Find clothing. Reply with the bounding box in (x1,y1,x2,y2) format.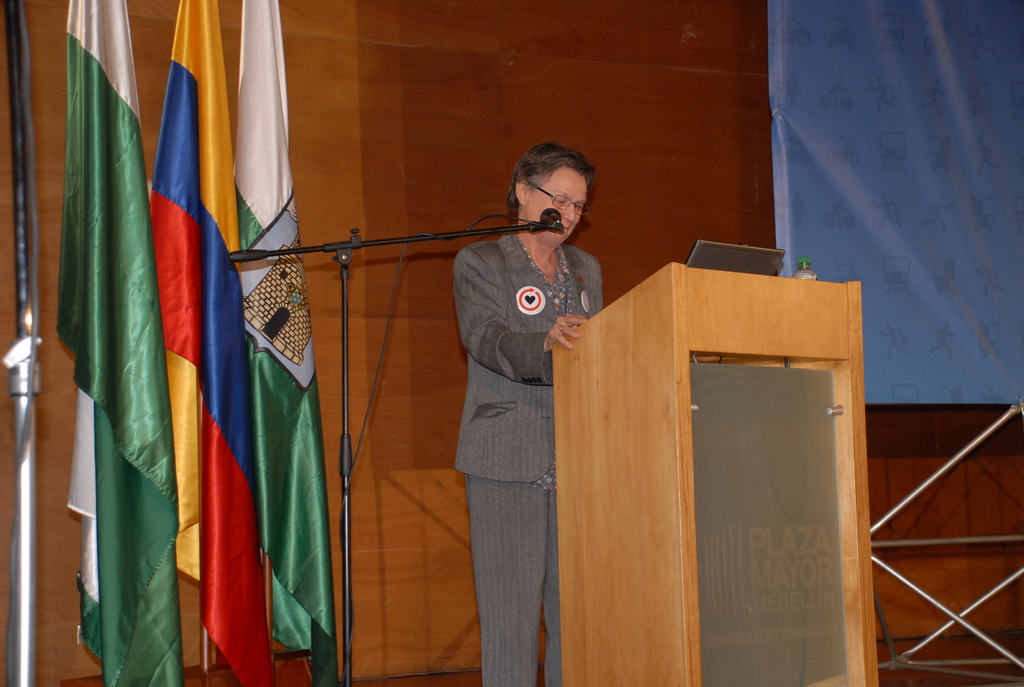
(426,206,588,591).
